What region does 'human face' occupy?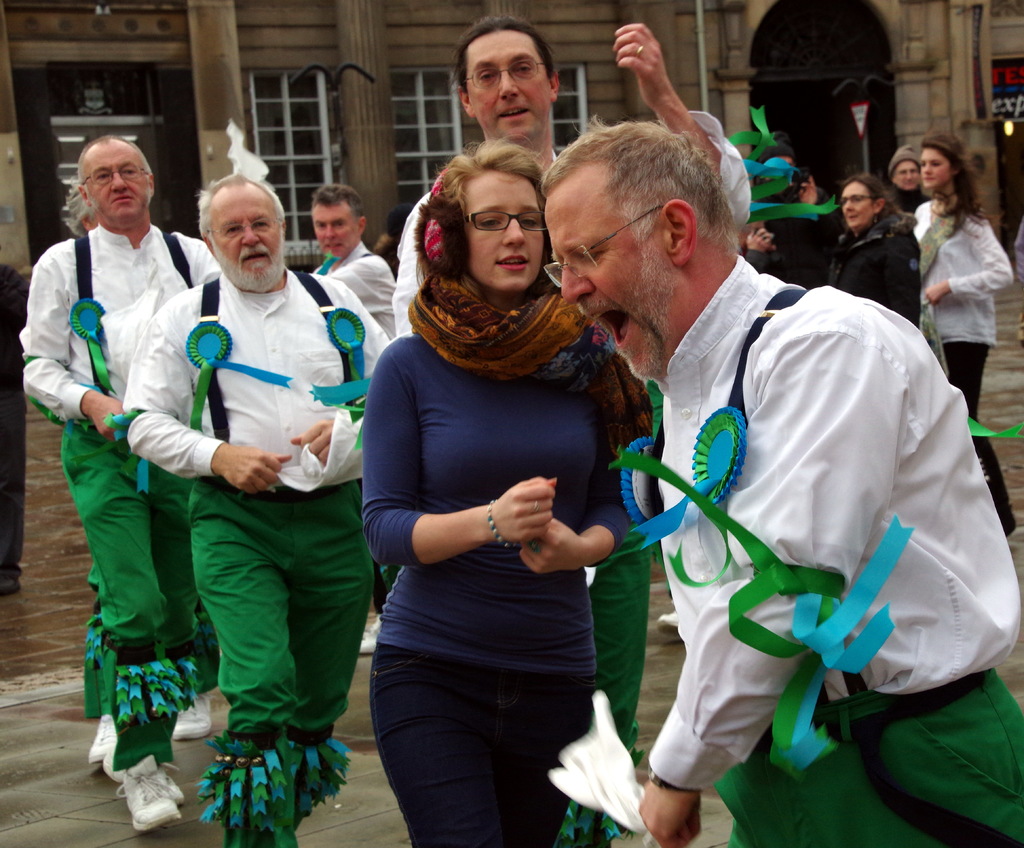
x1=898, y1=159, x2=921, y2=187.
